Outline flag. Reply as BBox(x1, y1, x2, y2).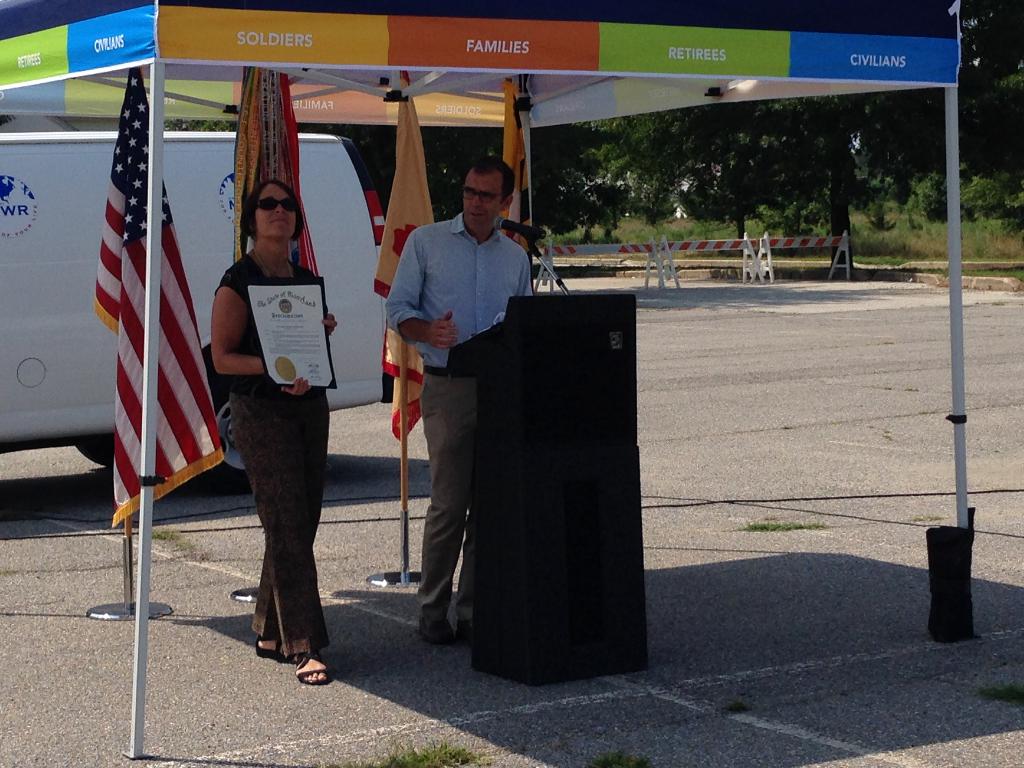
BBox(372, 67, 433, 440).
